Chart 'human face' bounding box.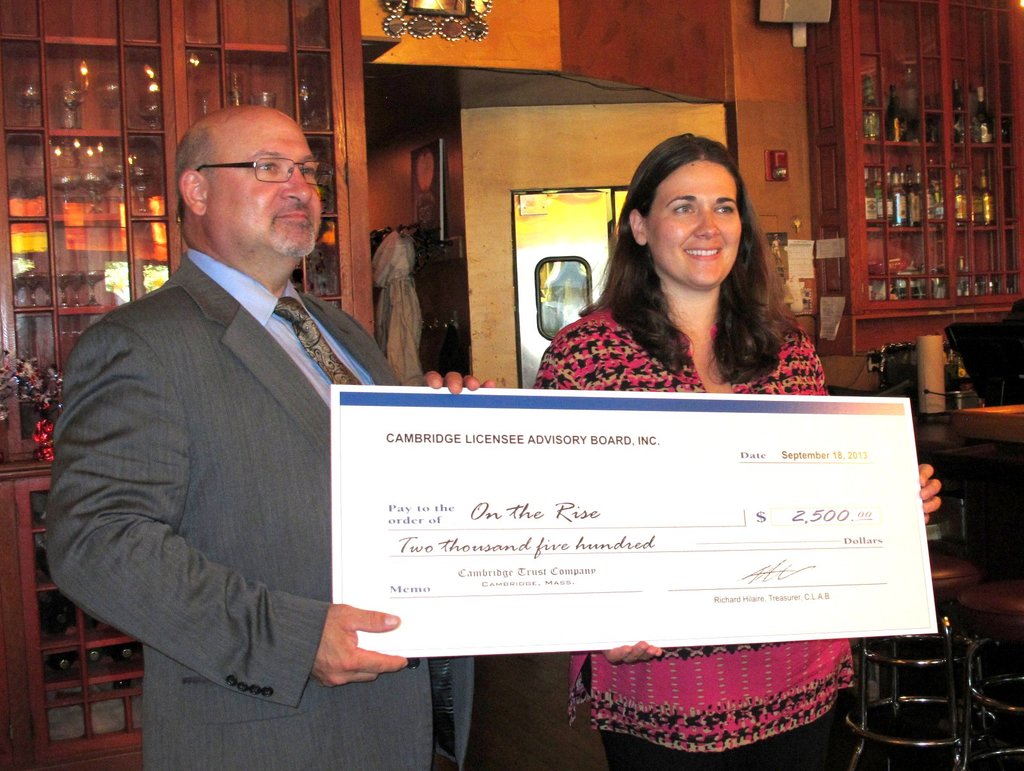
Charted: (209, 117, 323, 259).
